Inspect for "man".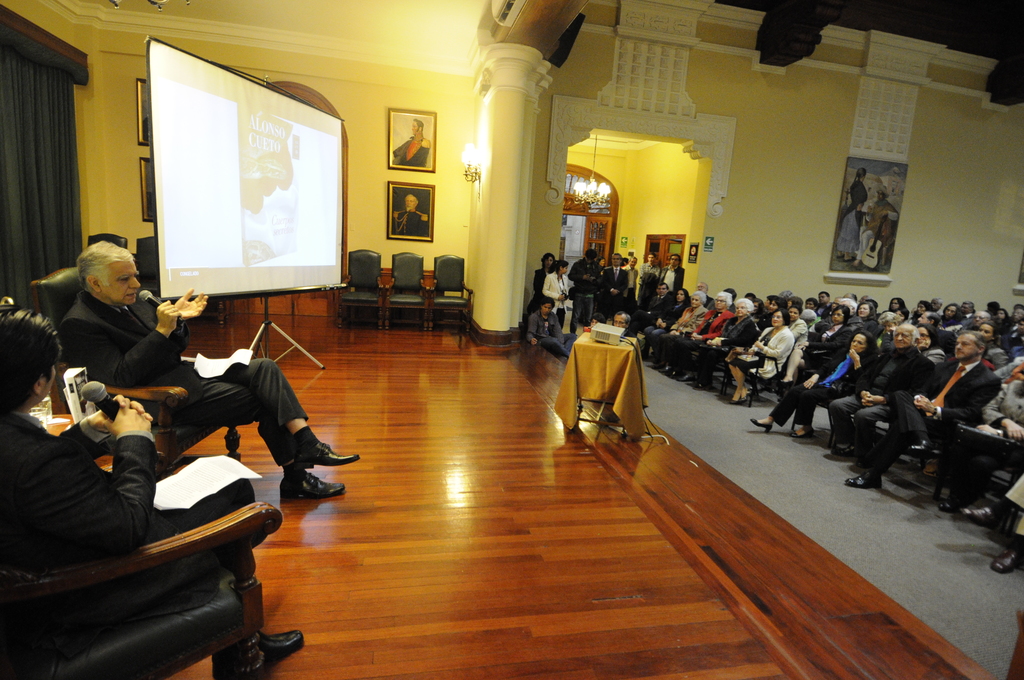
Inspection: left=566, top=243, right=605, bottom=335.
